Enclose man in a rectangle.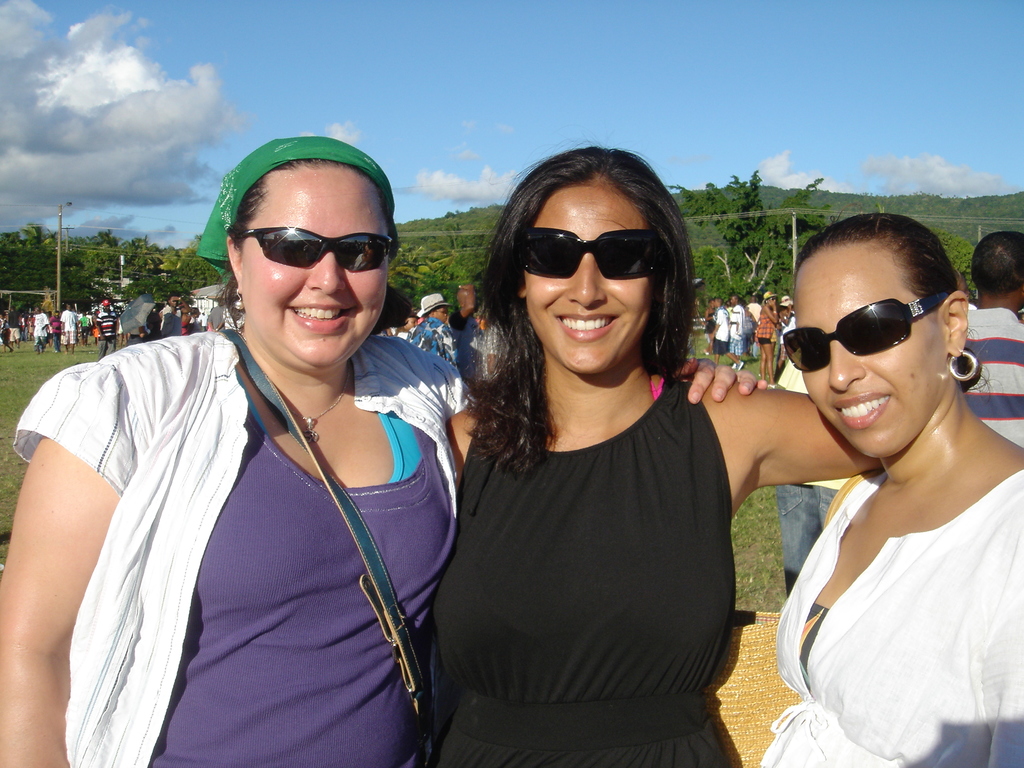
58, 301, 84, 356.
